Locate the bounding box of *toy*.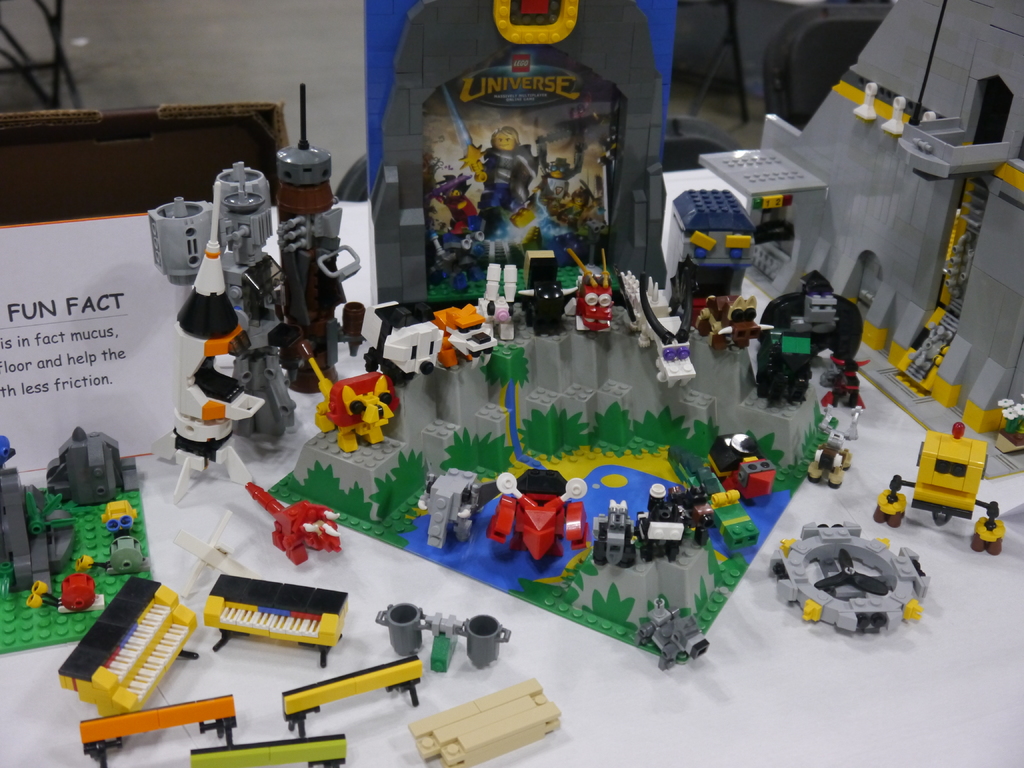
Bounding box: (205, 570, 351, 668).
